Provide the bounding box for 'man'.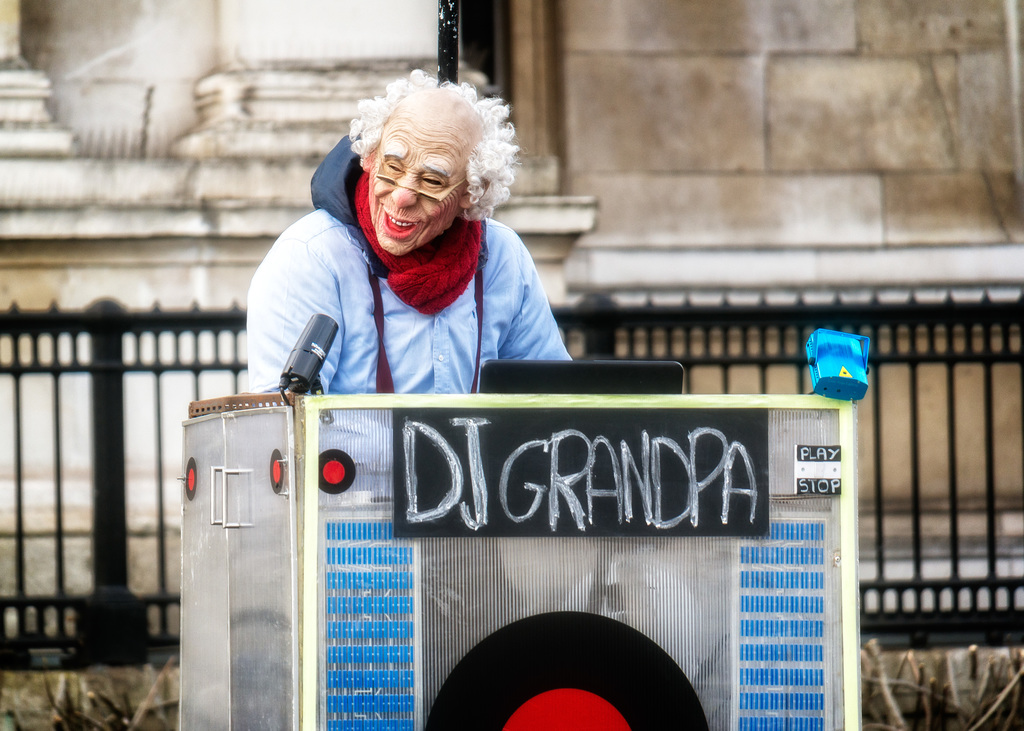
[left=224, top=96, right=609, bottom=441].
